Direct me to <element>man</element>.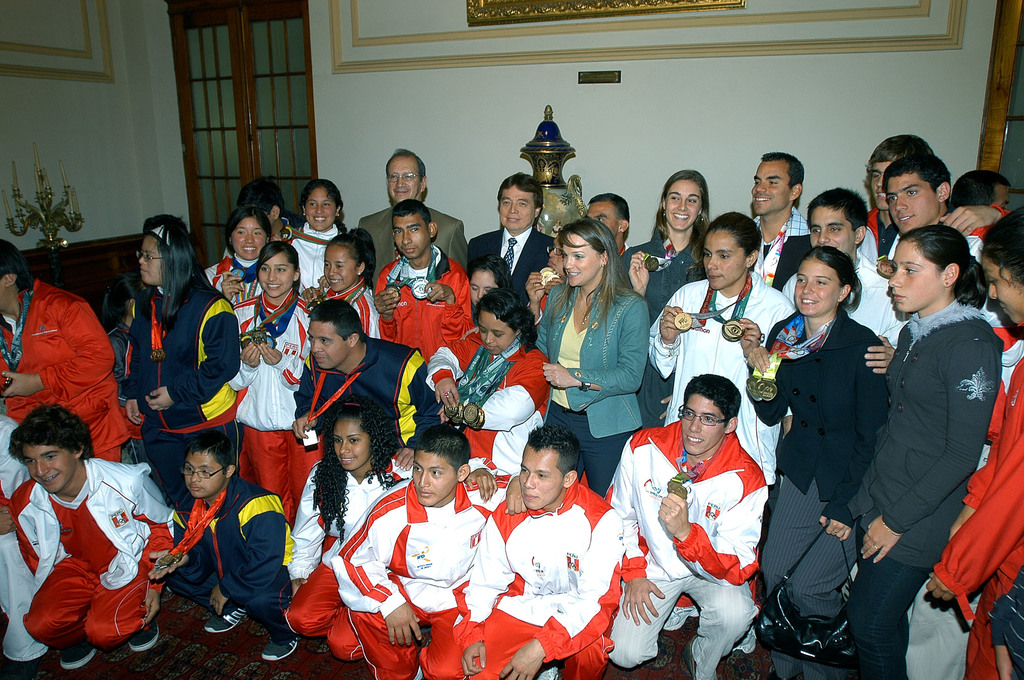
Direction: (324, 421, 526, 679).
